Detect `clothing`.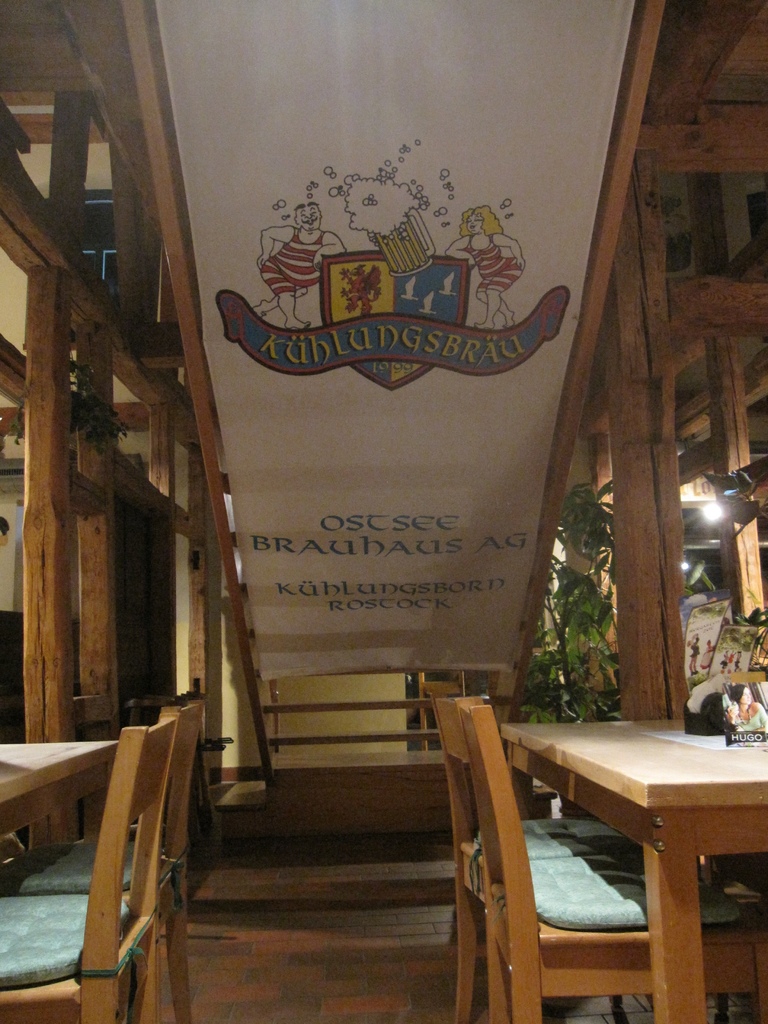
Detected at 683, 691, 725, 737.
